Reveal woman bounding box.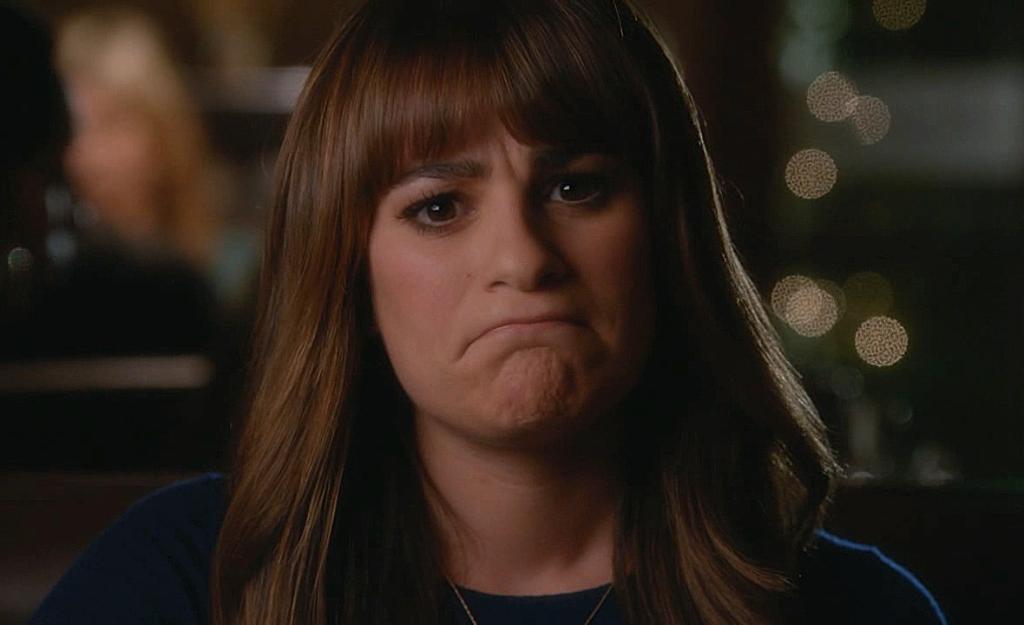
Revealed: select_region(24, 2, 946, 624).
